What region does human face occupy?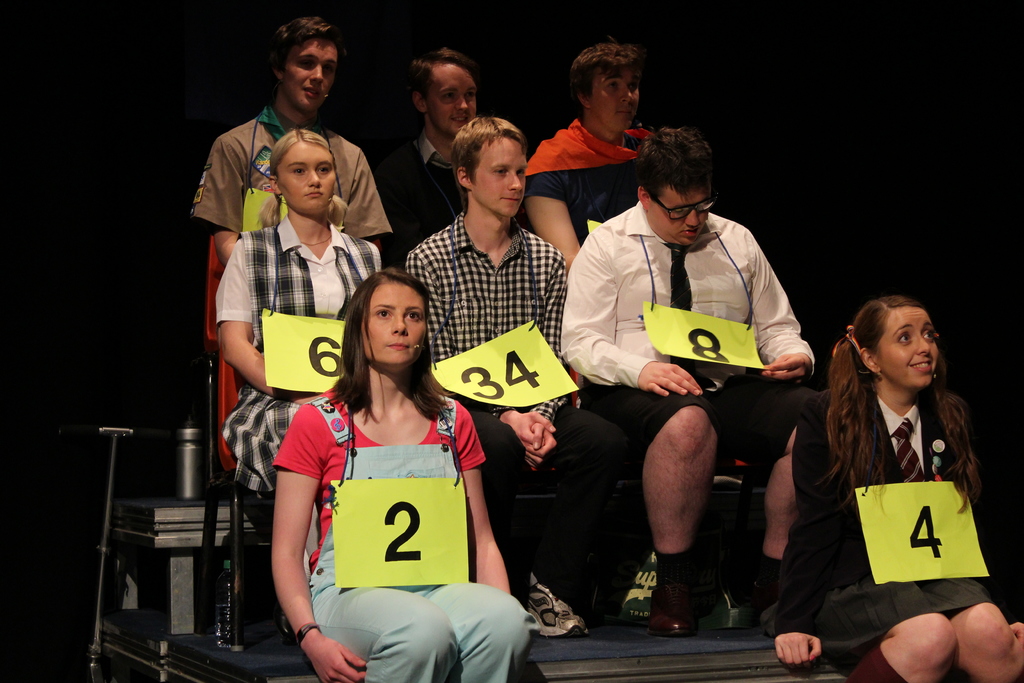
[876, 308, 936, 386].
